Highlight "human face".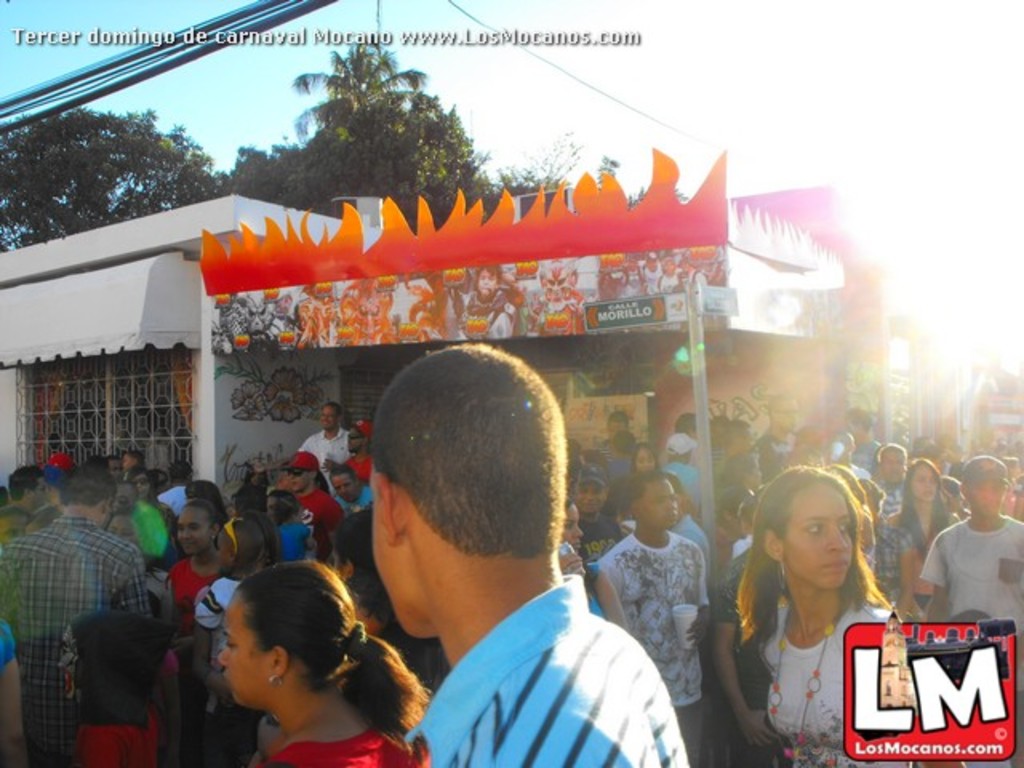
Highlighted region: <box>840,413,861,448</box>.
